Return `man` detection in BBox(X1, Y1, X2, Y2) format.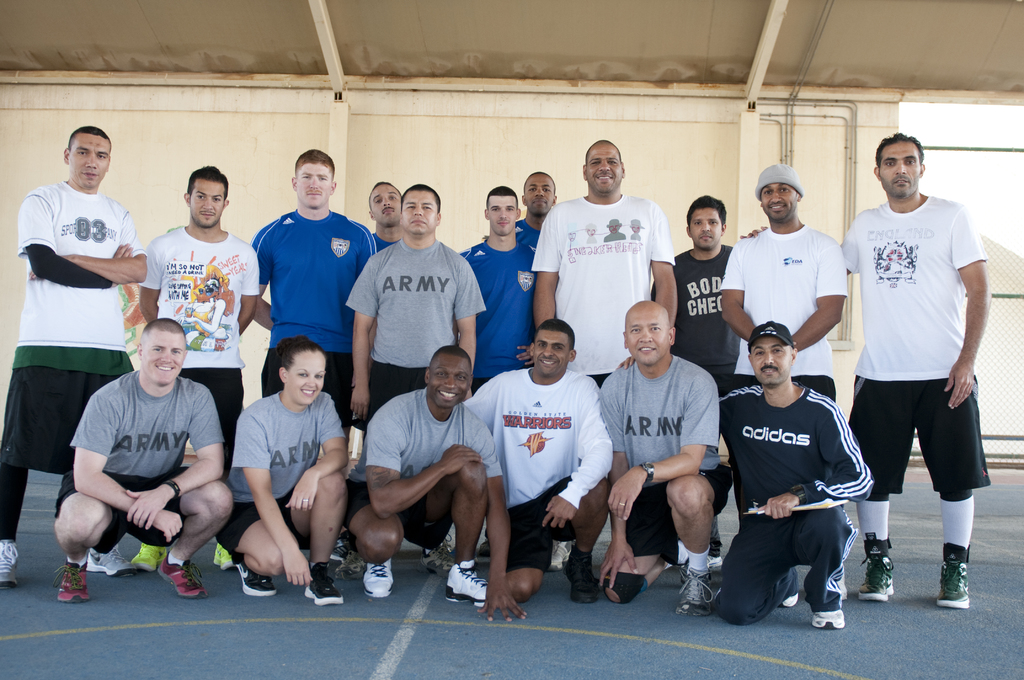
BBox(596, 298, 734, 615).
